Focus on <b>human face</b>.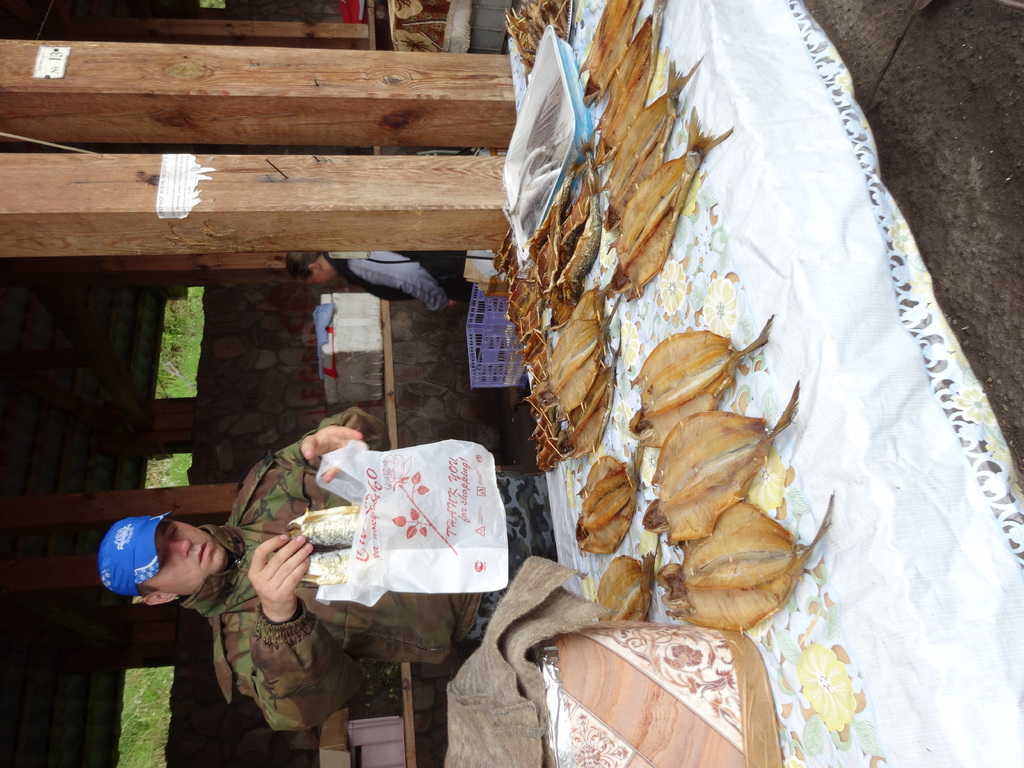
Focused at [141, 519, 225, 596].
